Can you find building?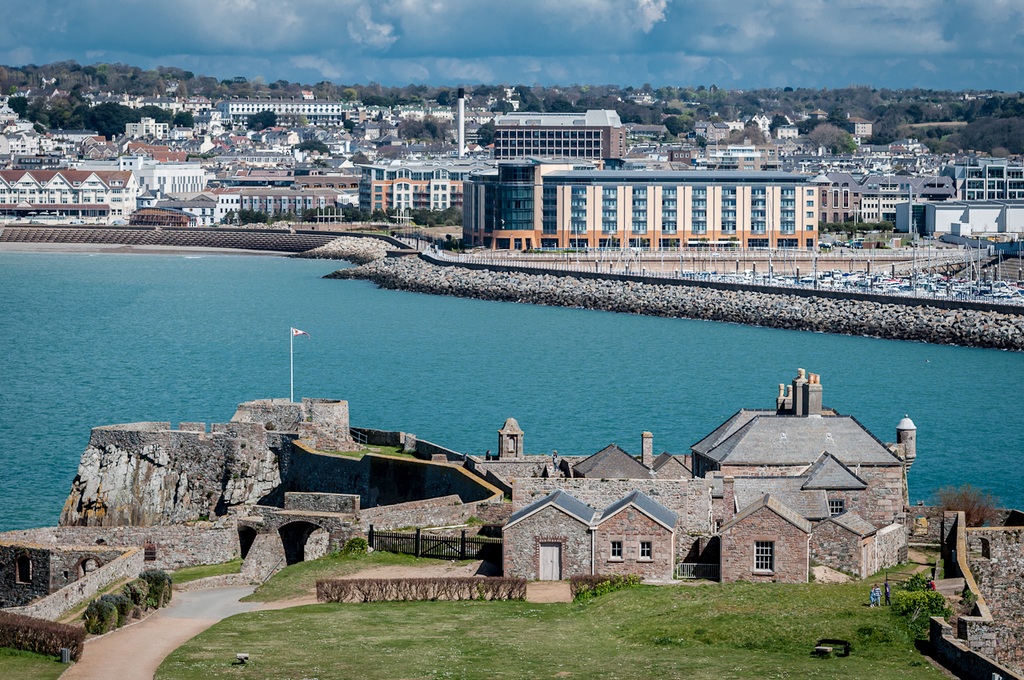
Yes, bounding box: Rect(693, 369, 906, 530).
